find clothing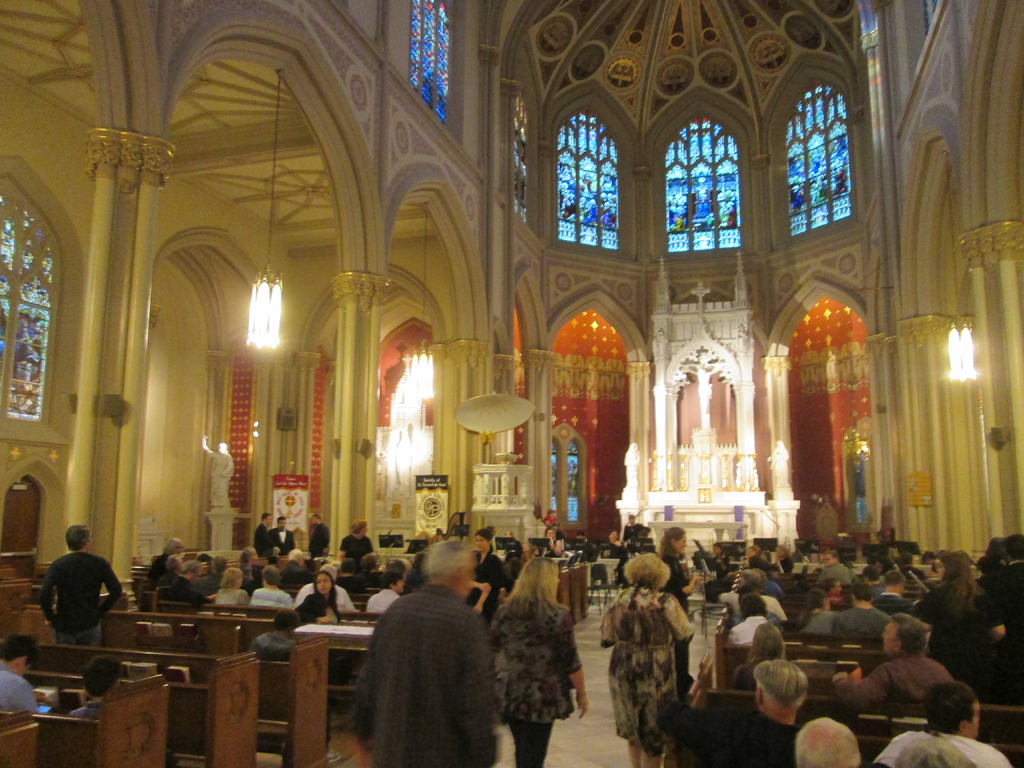
box=[623, 523, 642, 539]
